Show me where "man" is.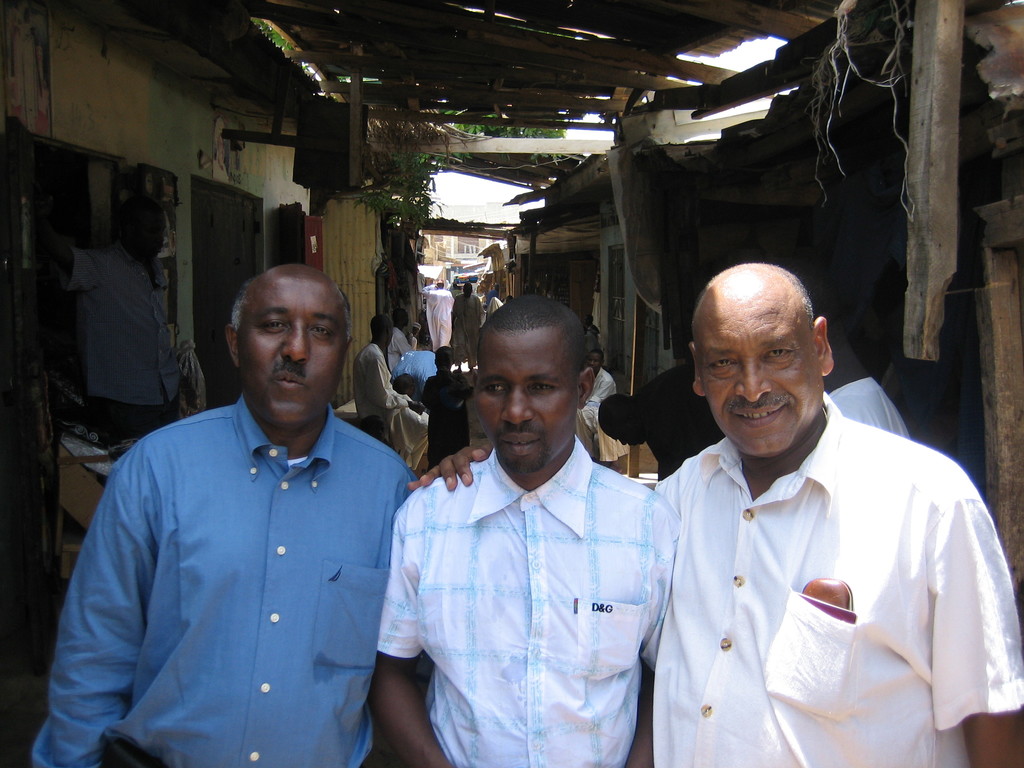
"man" is at (x1=353, y1=311, x2=424, y2=454).
